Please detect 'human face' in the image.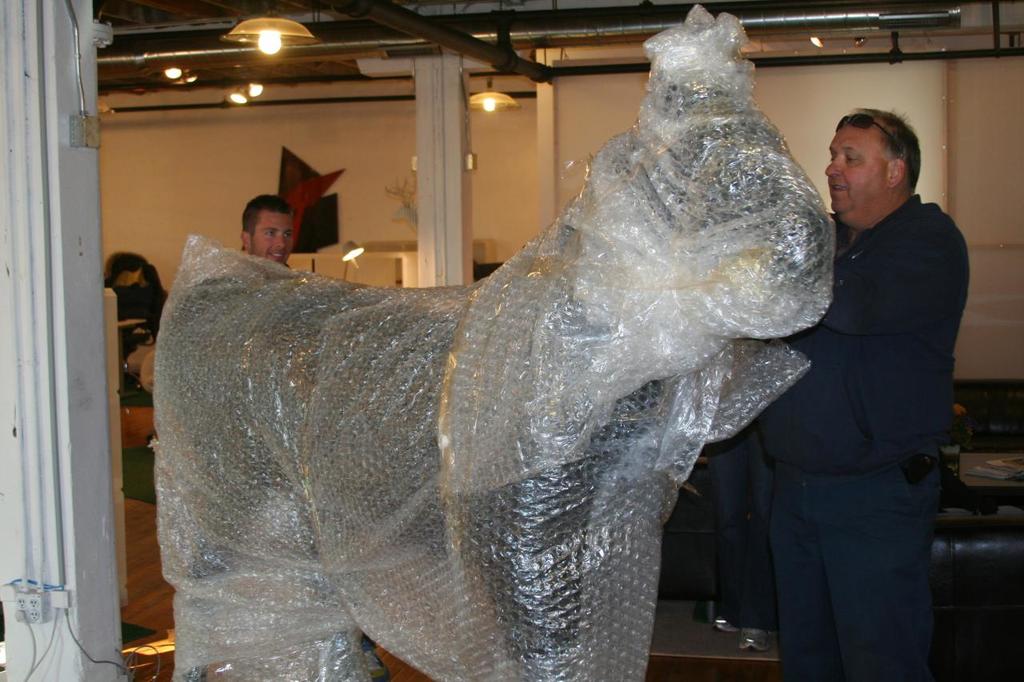
(256,209,298,262).
